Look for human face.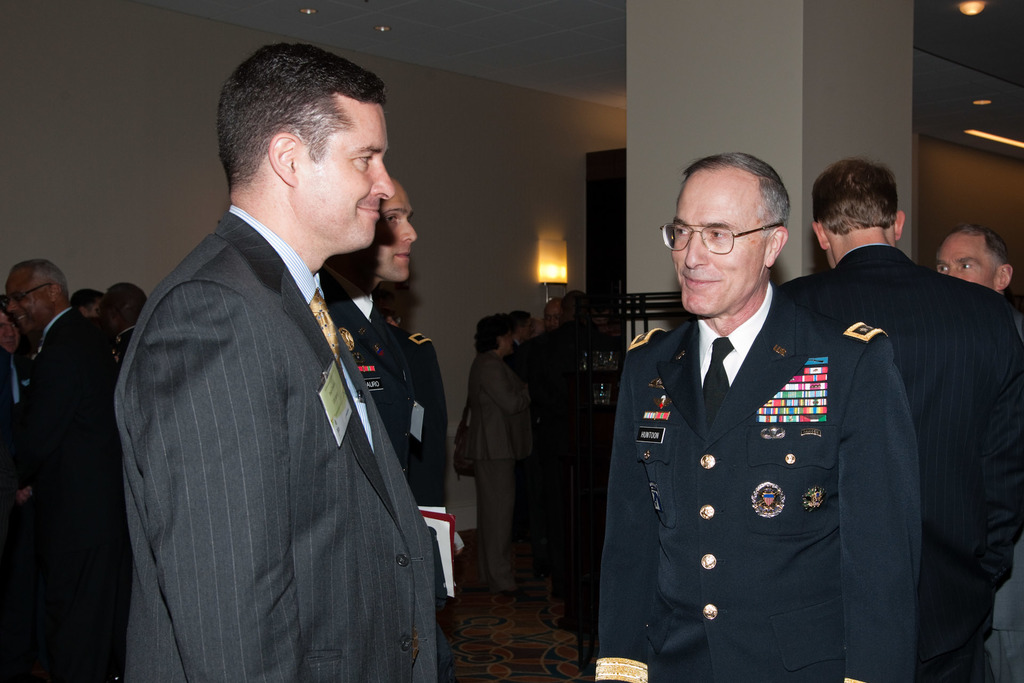
Found: <box>300,99,391,250</box>.
